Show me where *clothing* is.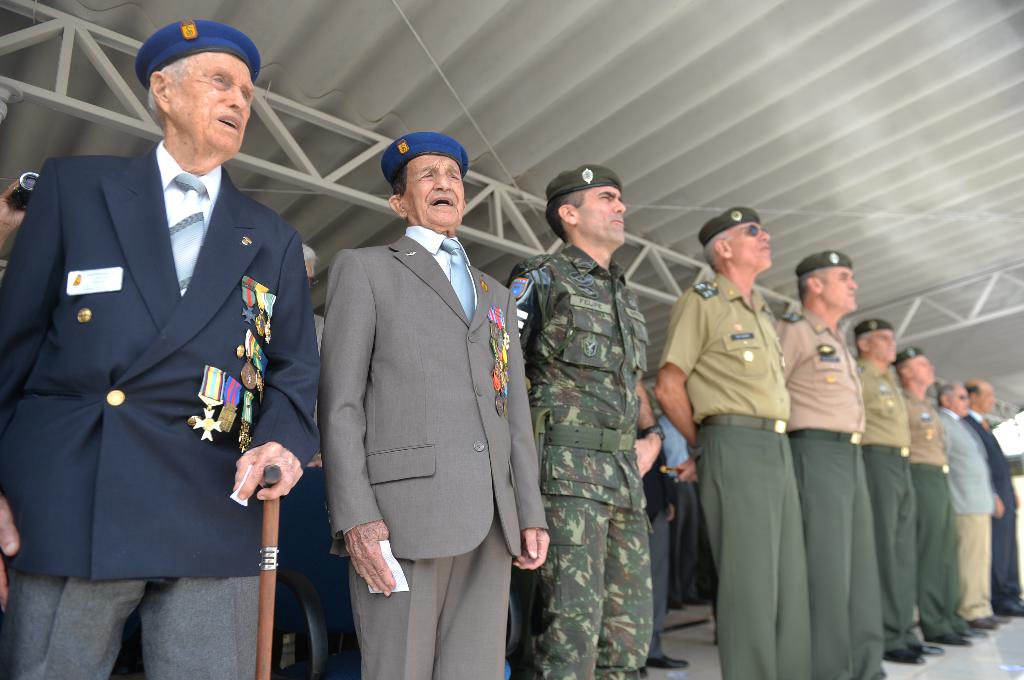
*clothing* is at bbox(850, 362, 902, 441).
